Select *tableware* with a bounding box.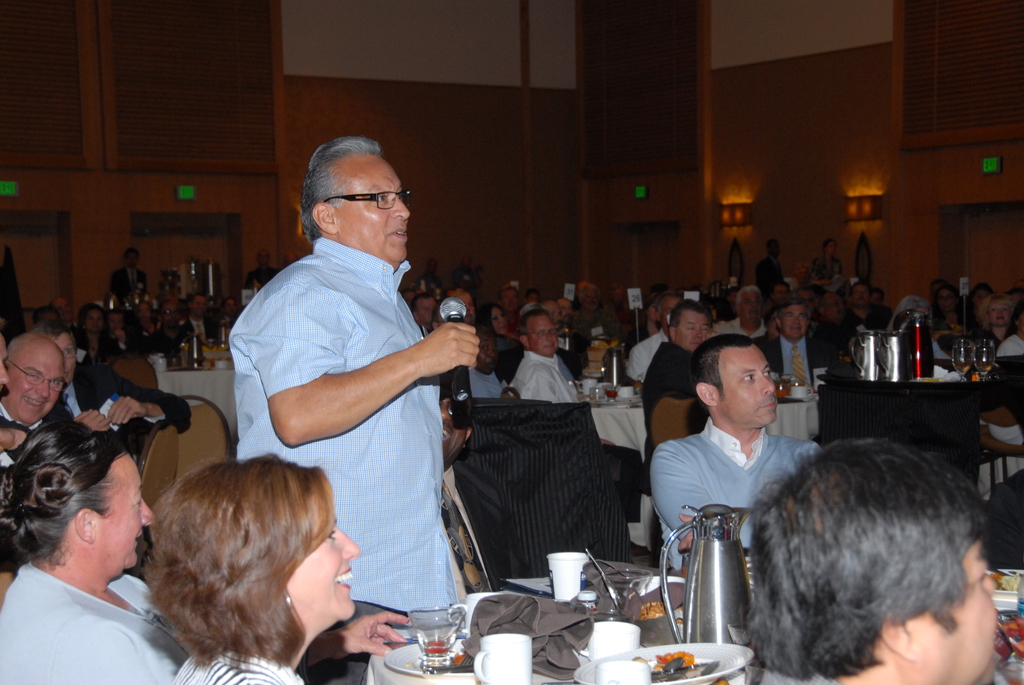
584:546:623:612.
